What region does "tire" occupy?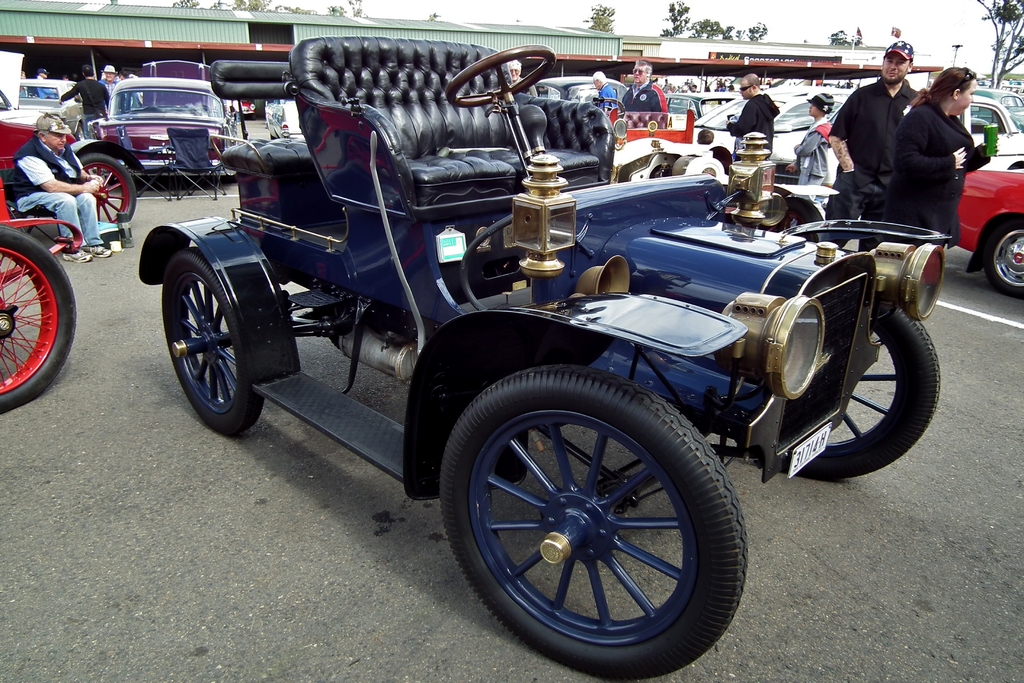
detection(161, 243, 260, 436).
